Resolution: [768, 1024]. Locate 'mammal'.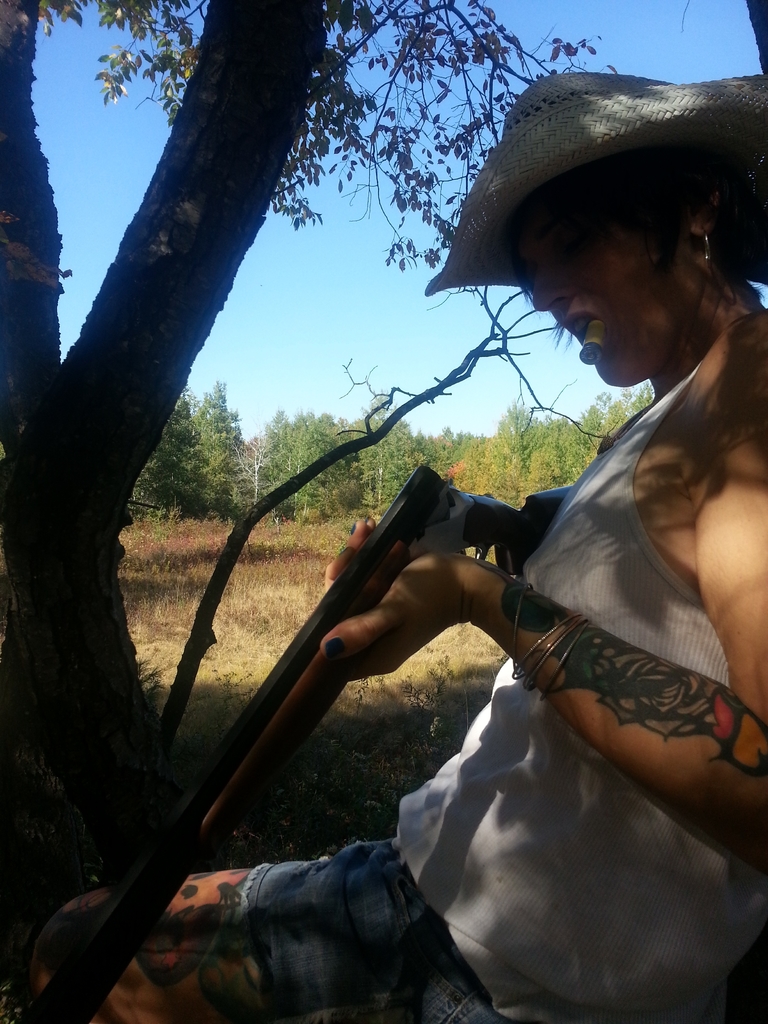
(left=83, top=145, right=765, bottom=994).
